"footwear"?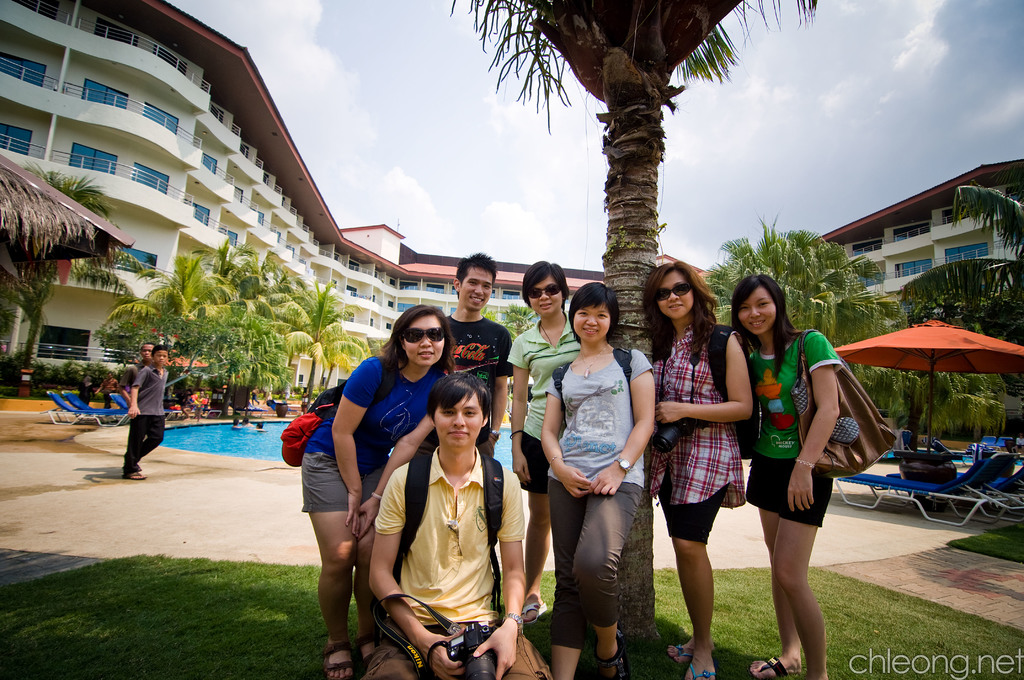
box(682, 665, 715, 679)
